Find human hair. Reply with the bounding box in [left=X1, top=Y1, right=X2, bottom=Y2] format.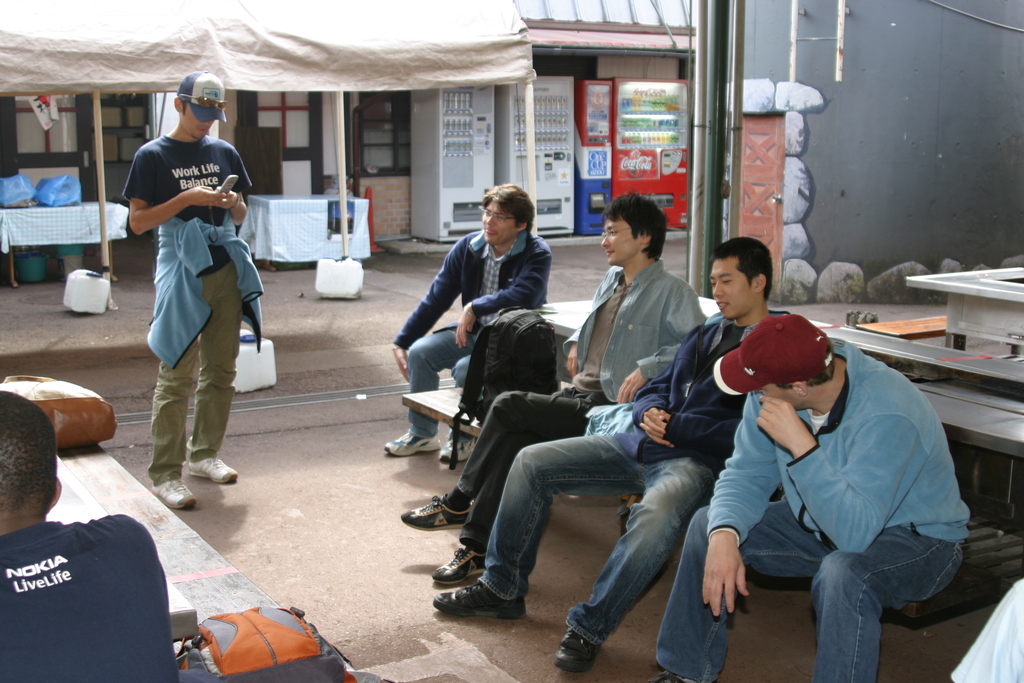
[left=708, top=235, right=772, bottom=300].
